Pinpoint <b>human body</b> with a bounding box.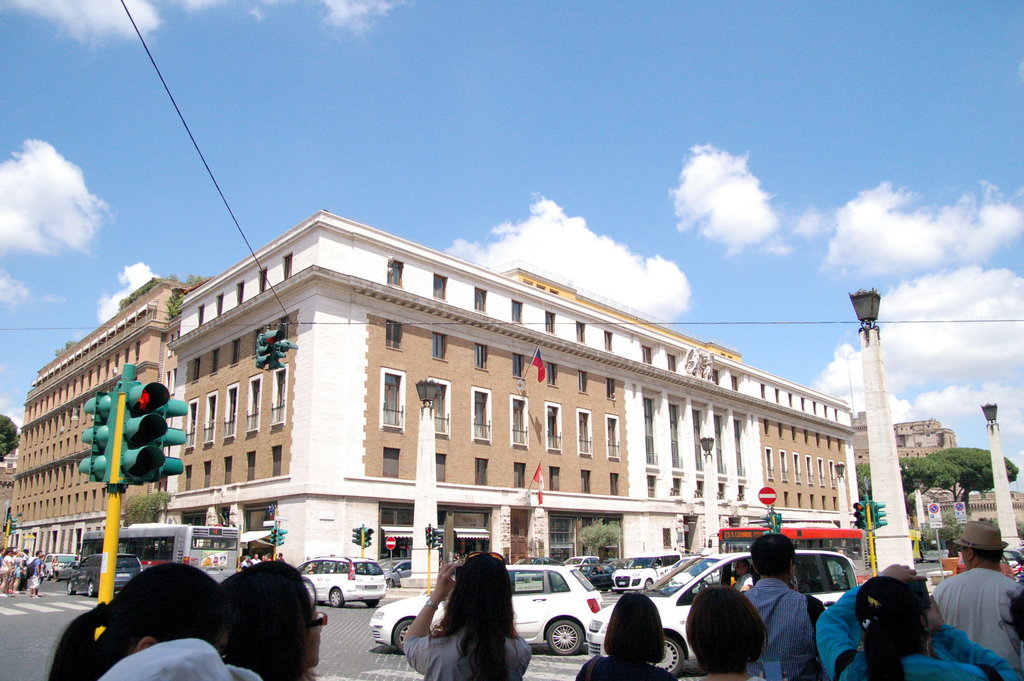
detection(40, 559, 215, 680).
